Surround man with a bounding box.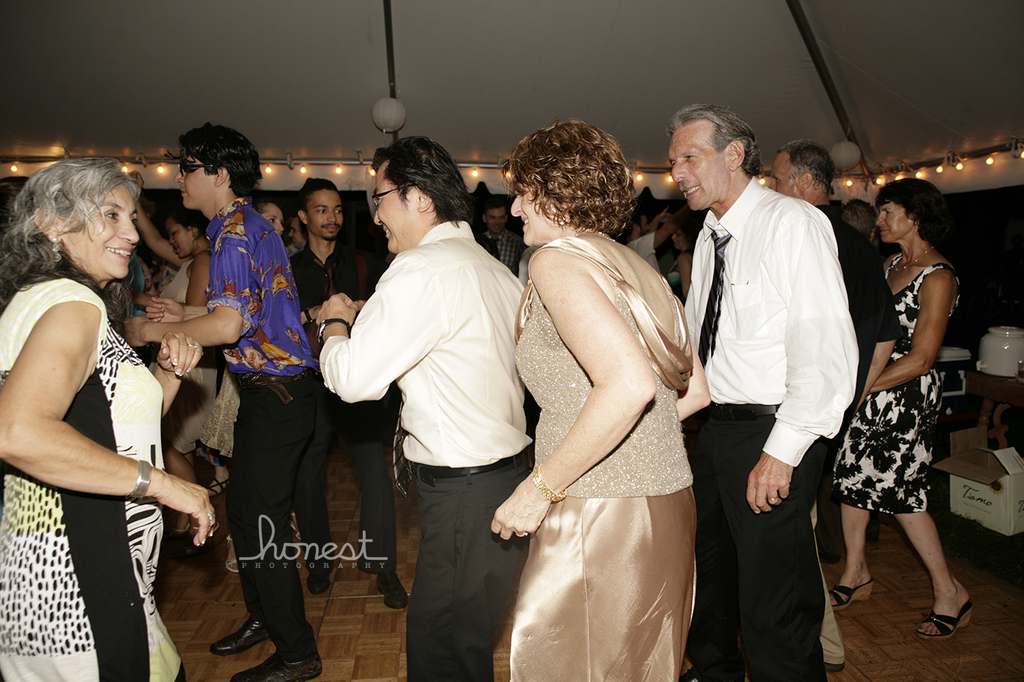
766 140 902 674.
